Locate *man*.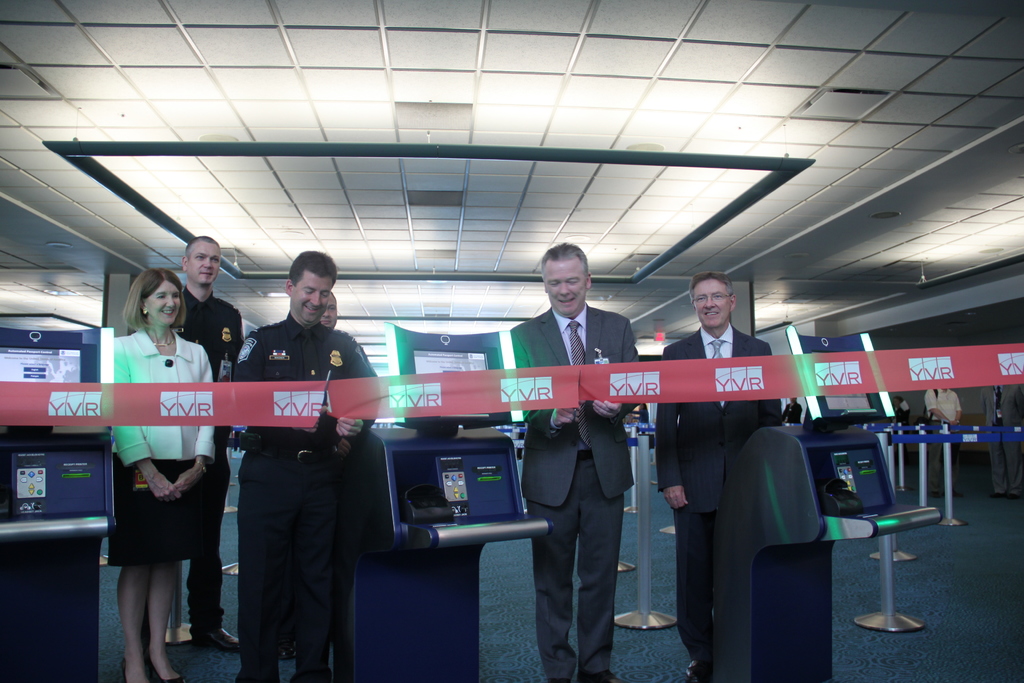
Bounding box: bbox=[658, 268, 785, 682].
